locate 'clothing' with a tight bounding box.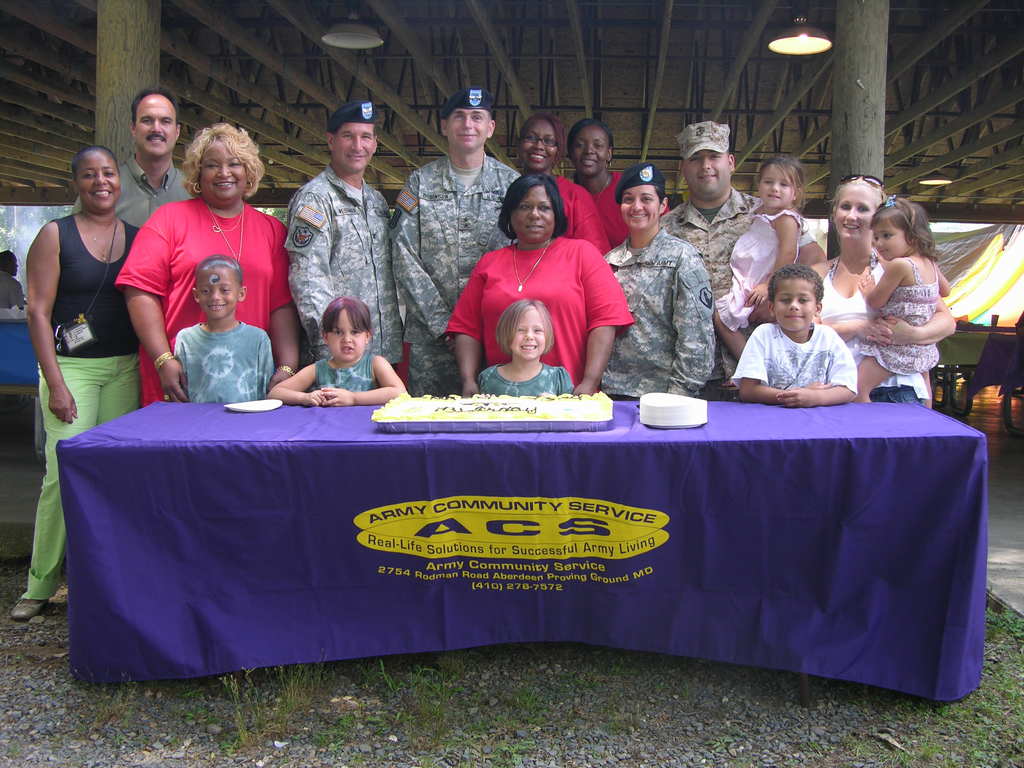
656 183 815 392.
